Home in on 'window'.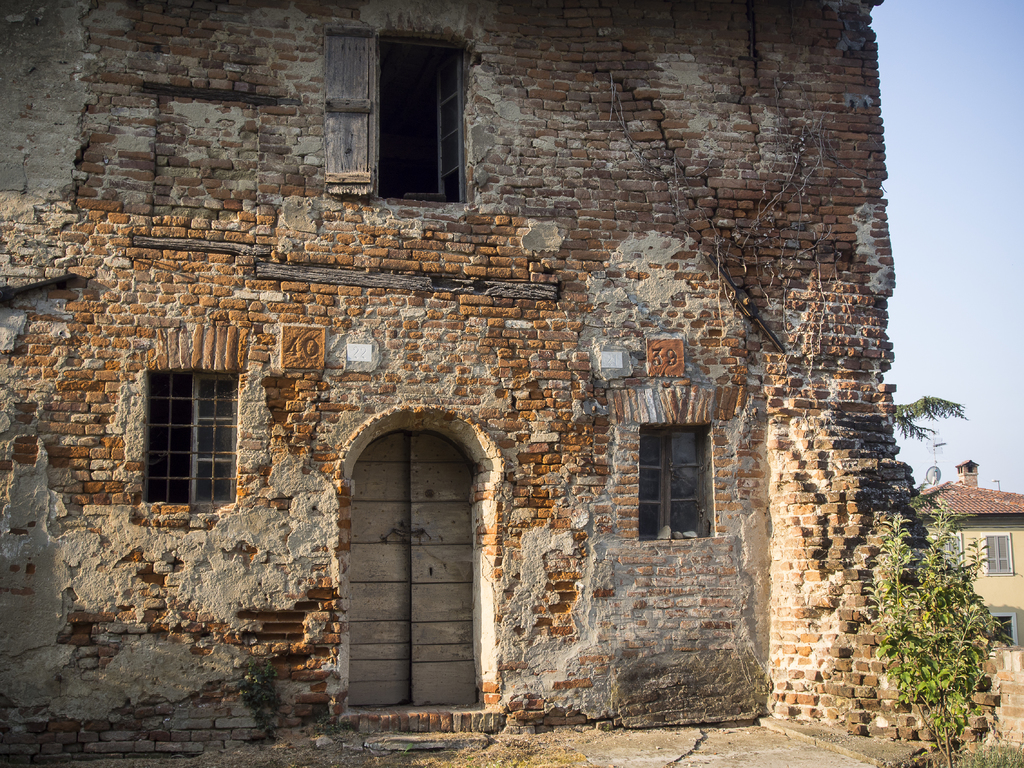
Homed in at [987, 534, 1014, 573].
